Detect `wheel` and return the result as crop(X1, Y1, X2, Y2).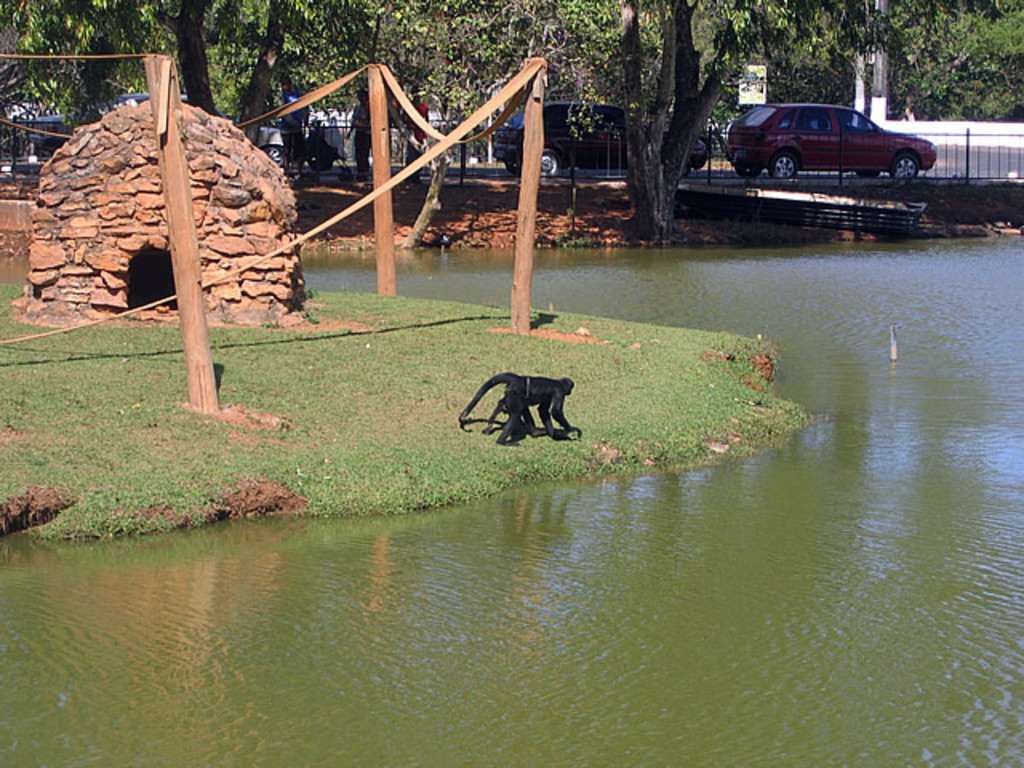
crop(766, 150, 797, 179).
